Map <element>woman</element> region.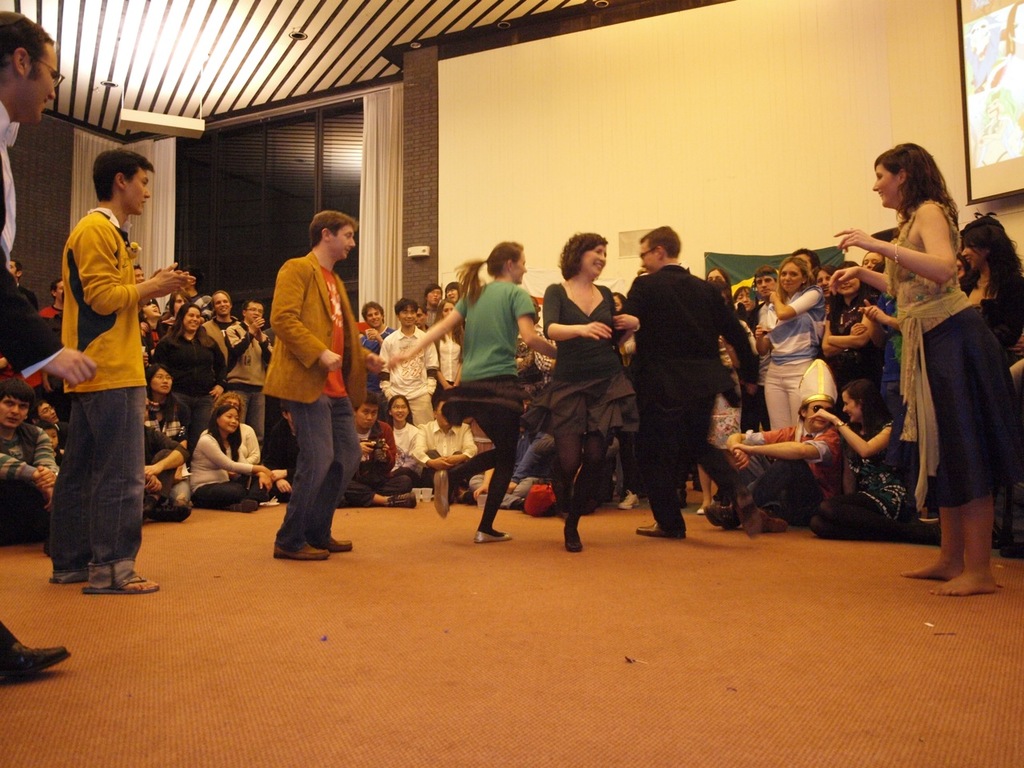
Mapped to Rect(429, 299, 464, 394).
